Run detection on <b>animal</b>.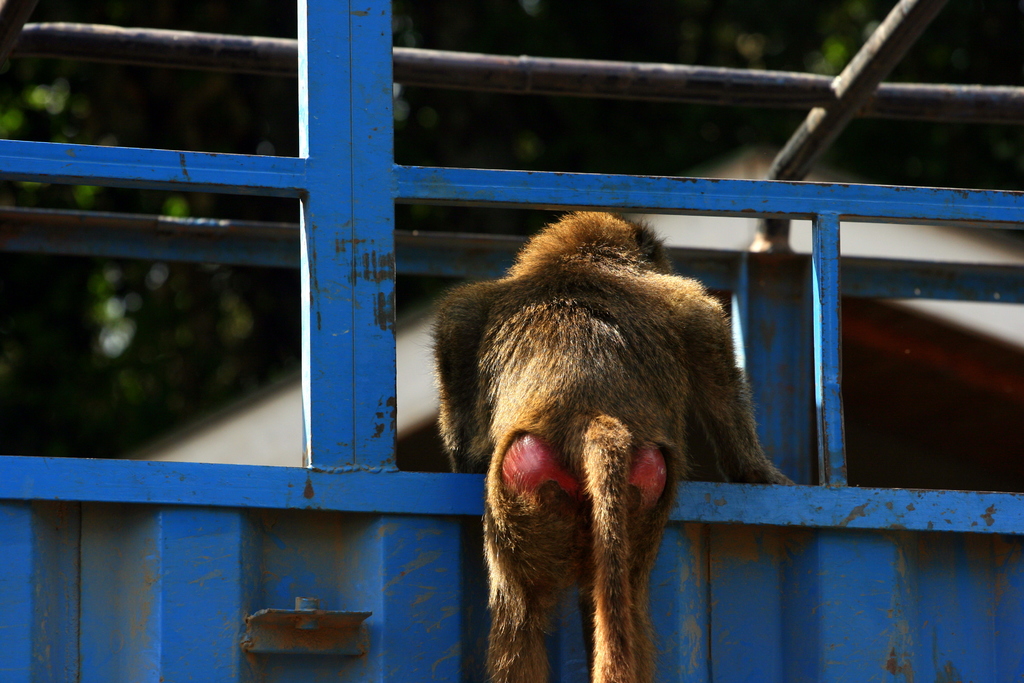
Result: [422, 201, 822, 679].
